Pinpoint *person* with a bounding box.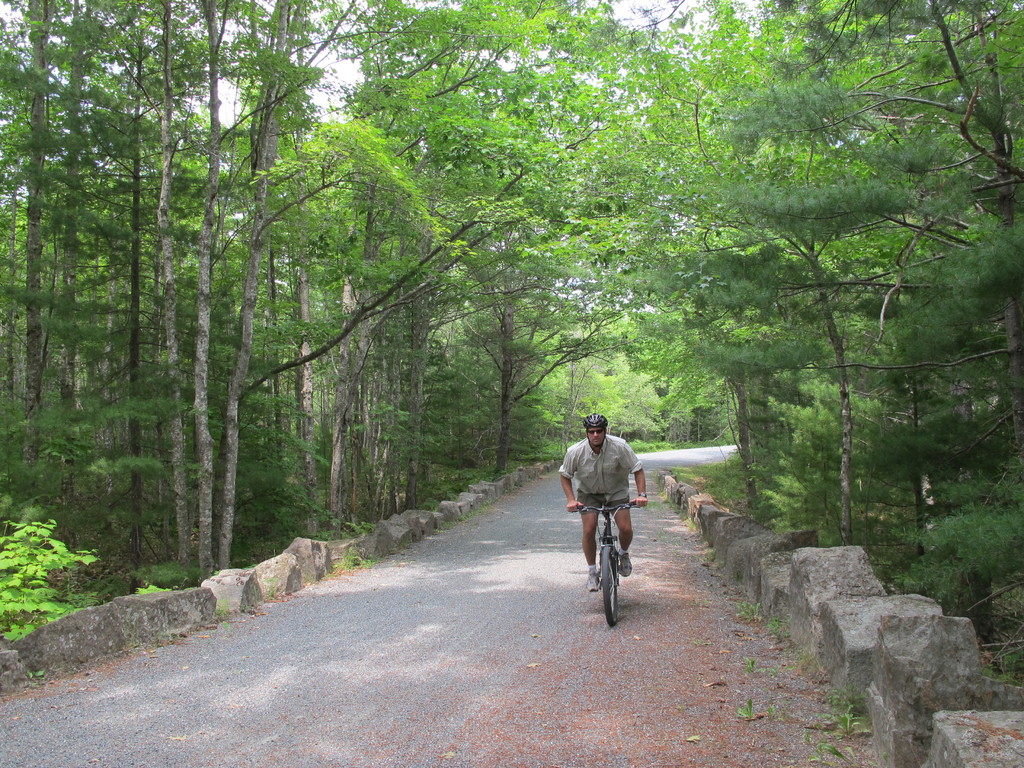
rect(559, 410, 655, 588).
